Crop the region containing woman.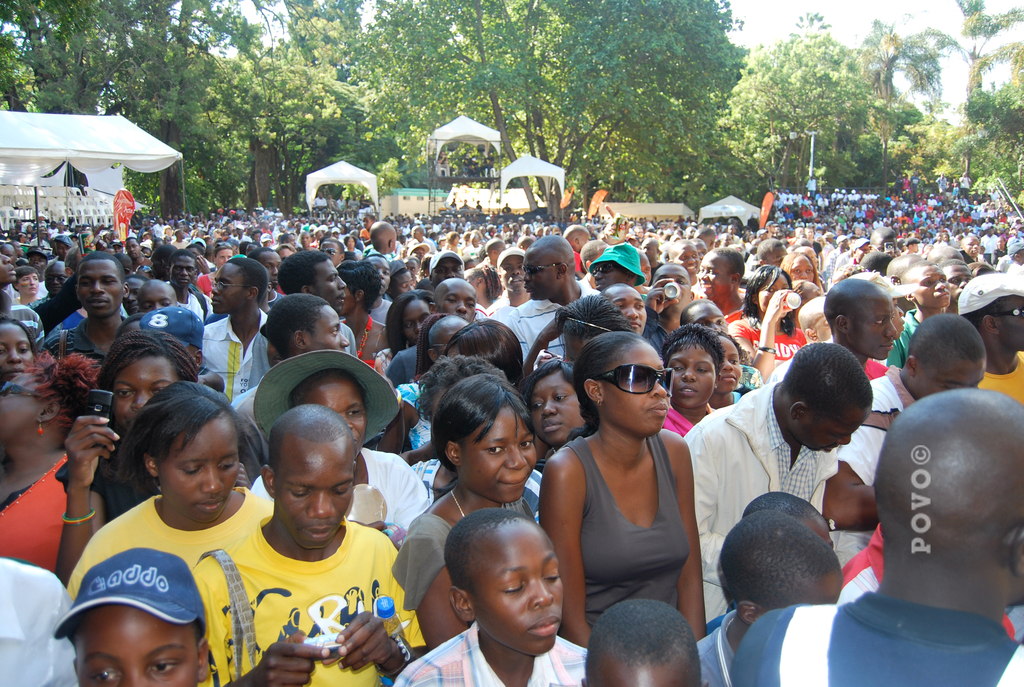
Crop region: locate(245, 366, 428, 548).
